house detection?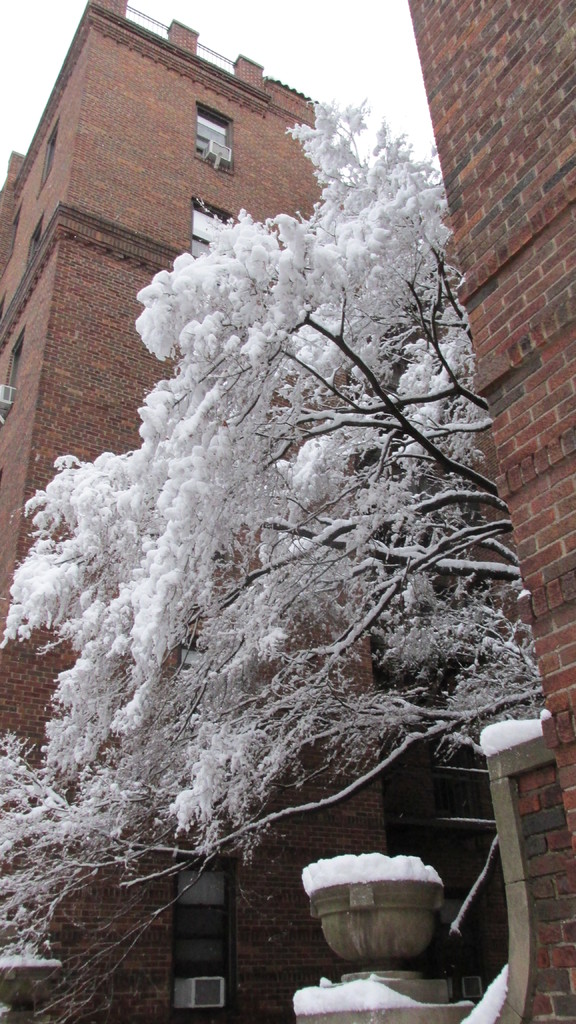
x1=0 y1=0 x2=400 y2=1023
